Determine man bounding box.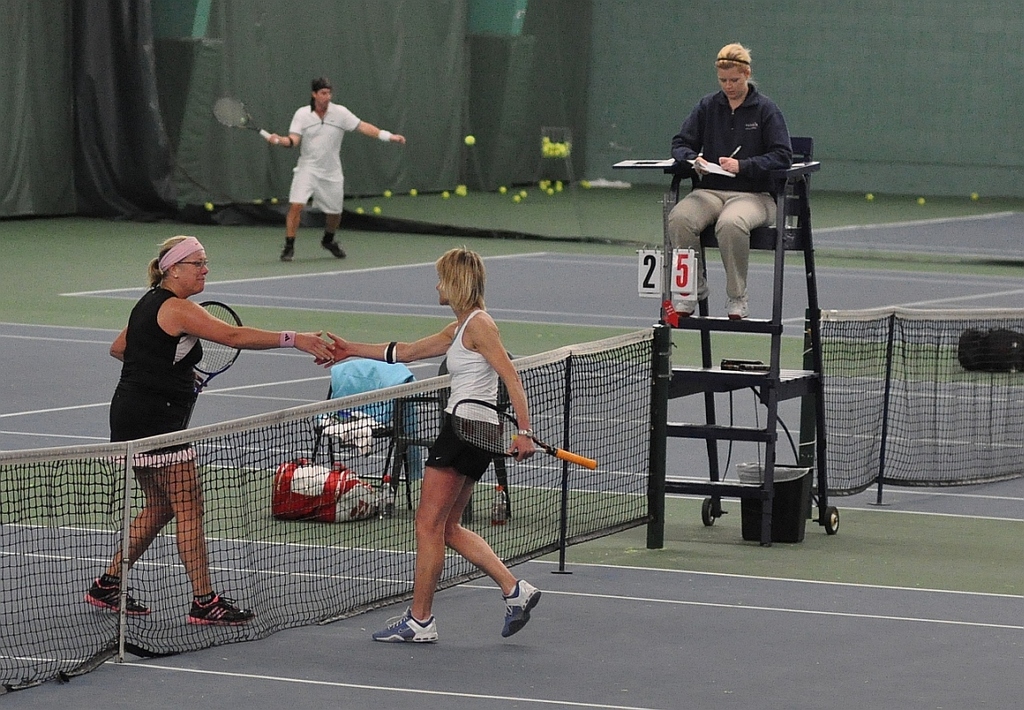
Determined: pyautogui.locateOnScreen(263, 67, 382, 262).
